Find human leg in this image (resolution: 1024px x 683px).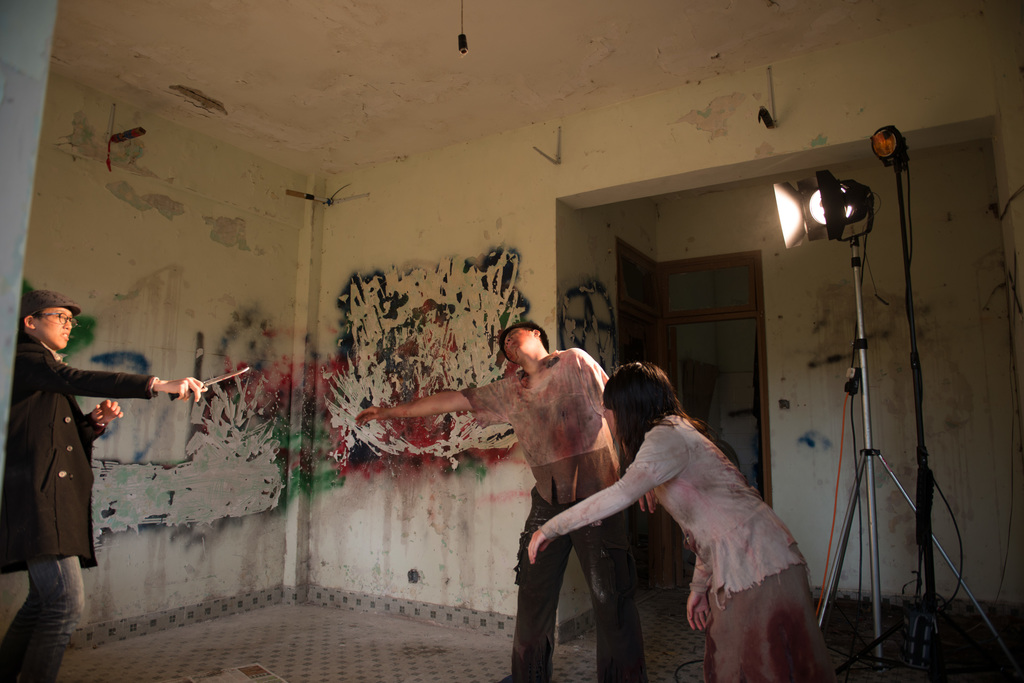
[left=0, top=504, right=84, bottom=682].
